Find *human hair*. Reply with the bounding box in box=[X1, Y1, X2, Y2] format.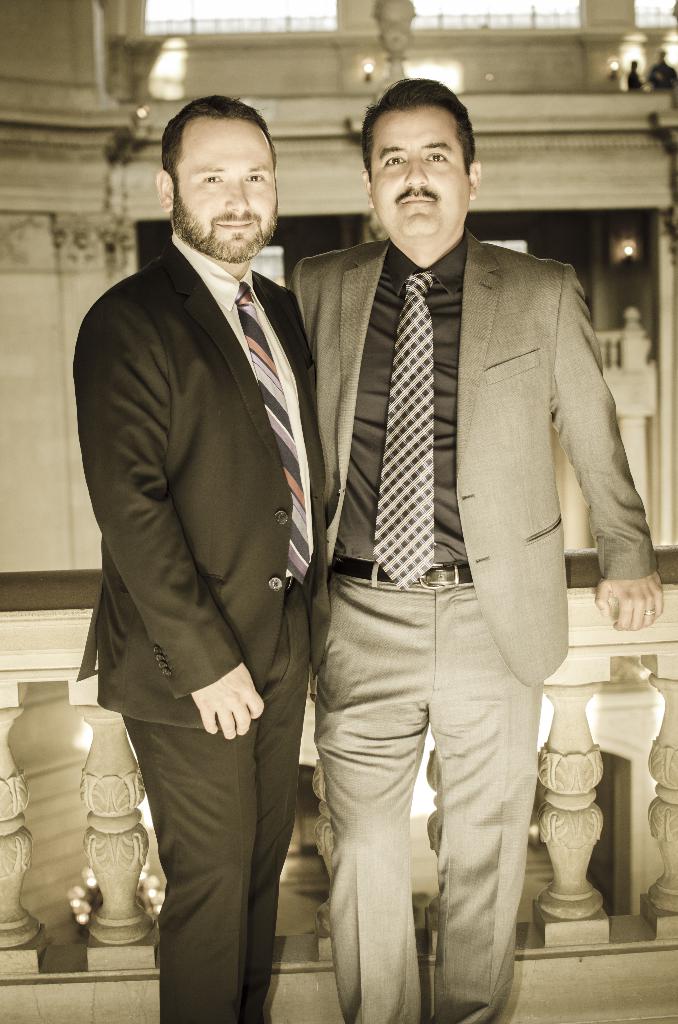
box=[159, 92, 278, 183].
